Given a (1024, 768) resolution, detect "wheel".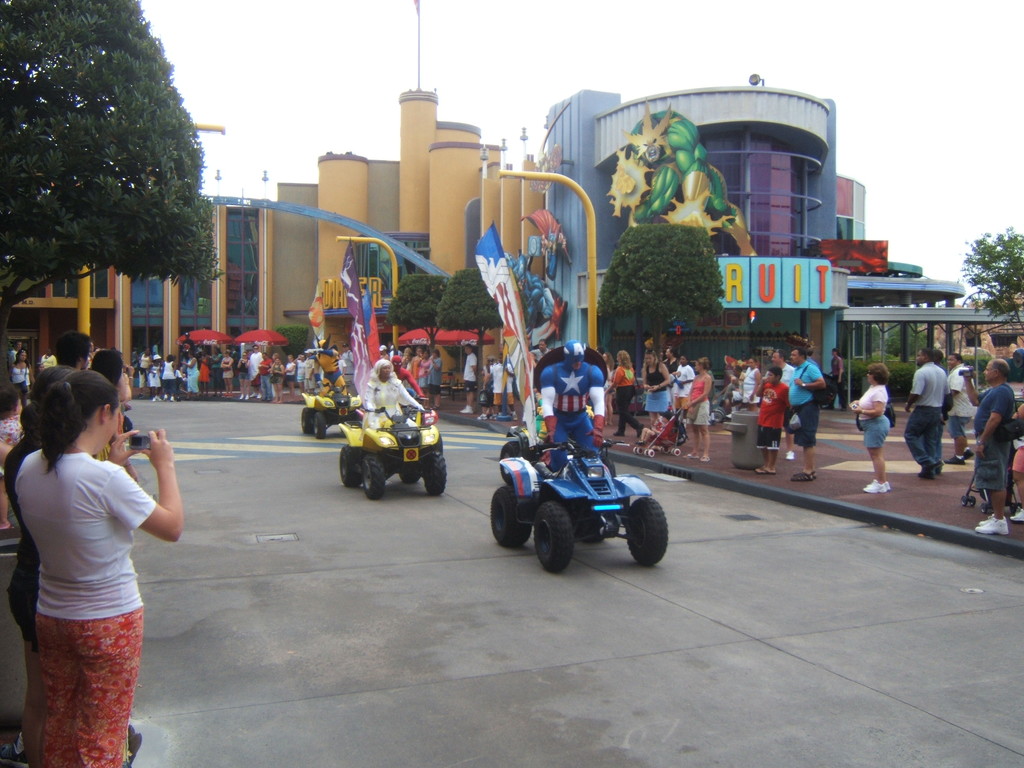
region(397, 468, 418, 484).
